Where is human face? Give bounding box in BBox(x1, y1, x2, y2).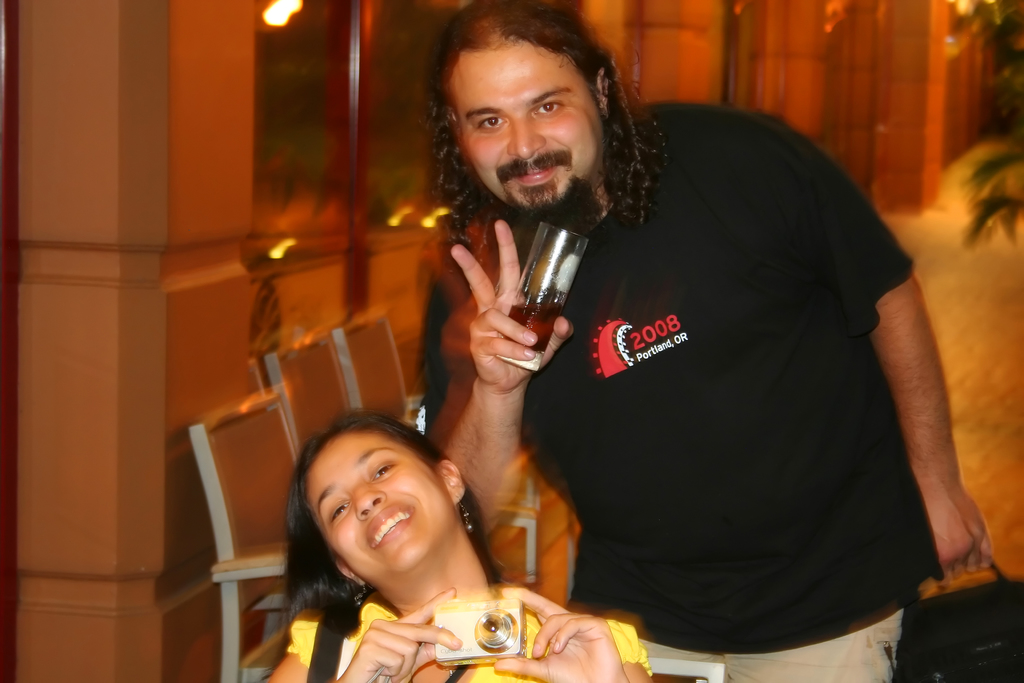
BBox(437, 21, 632, 218).
